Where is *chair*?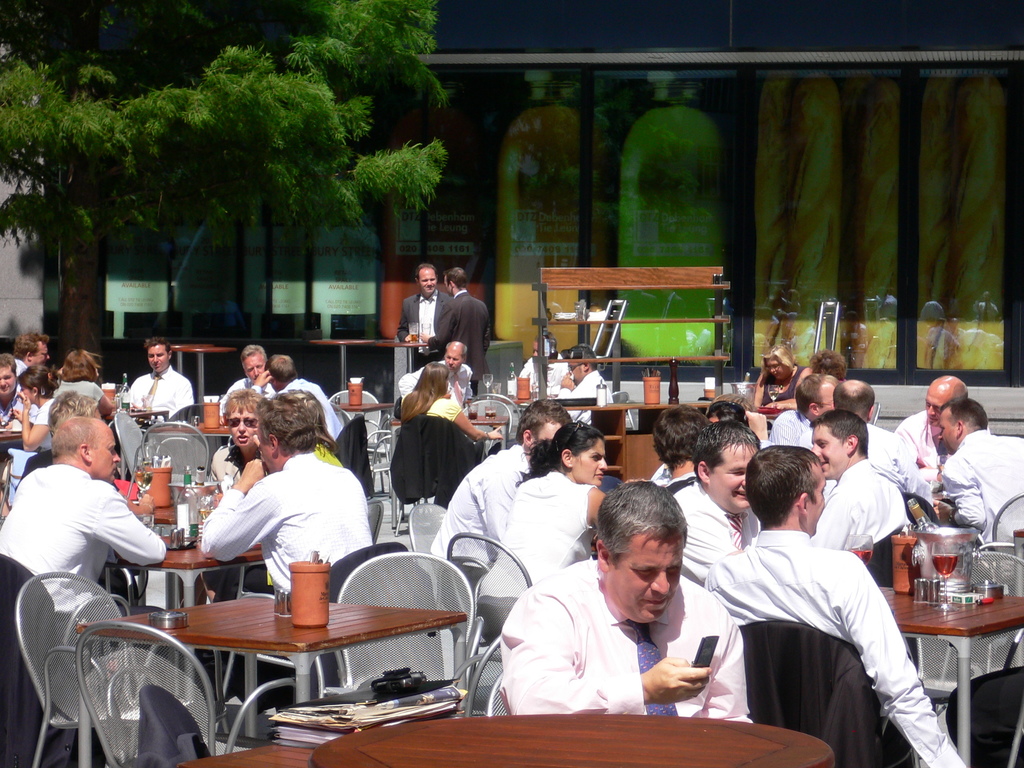
bbox=(144, 403, 202, 463).
